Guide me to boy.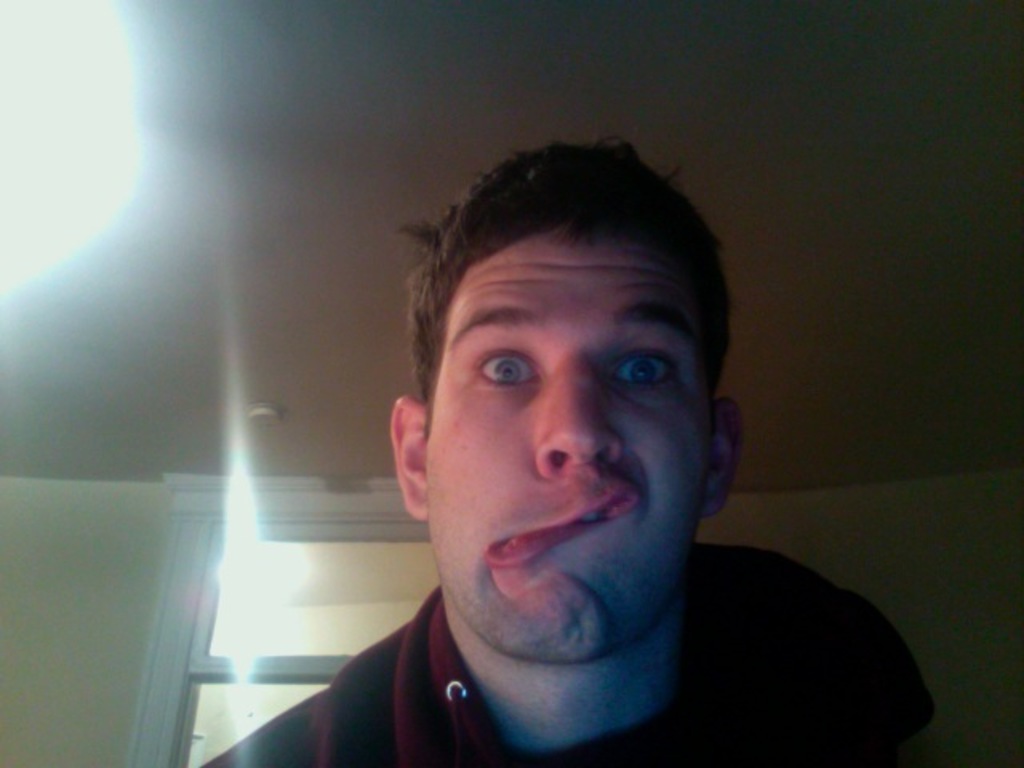
Guidance: bbox=[195, 131, 942, 766].
